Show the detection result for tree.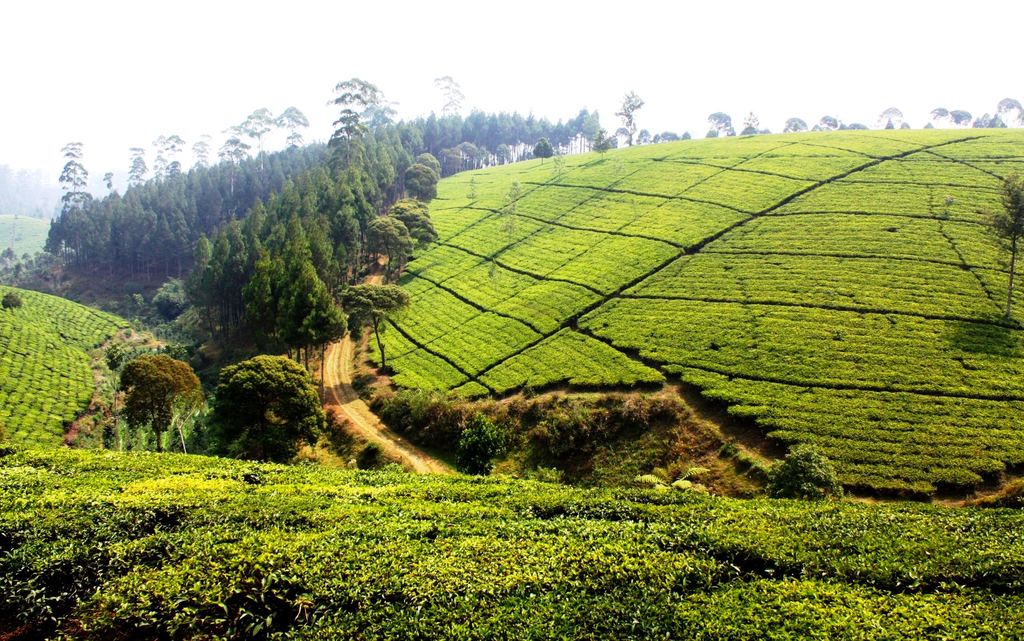
region(462, 410, 507, 478).
